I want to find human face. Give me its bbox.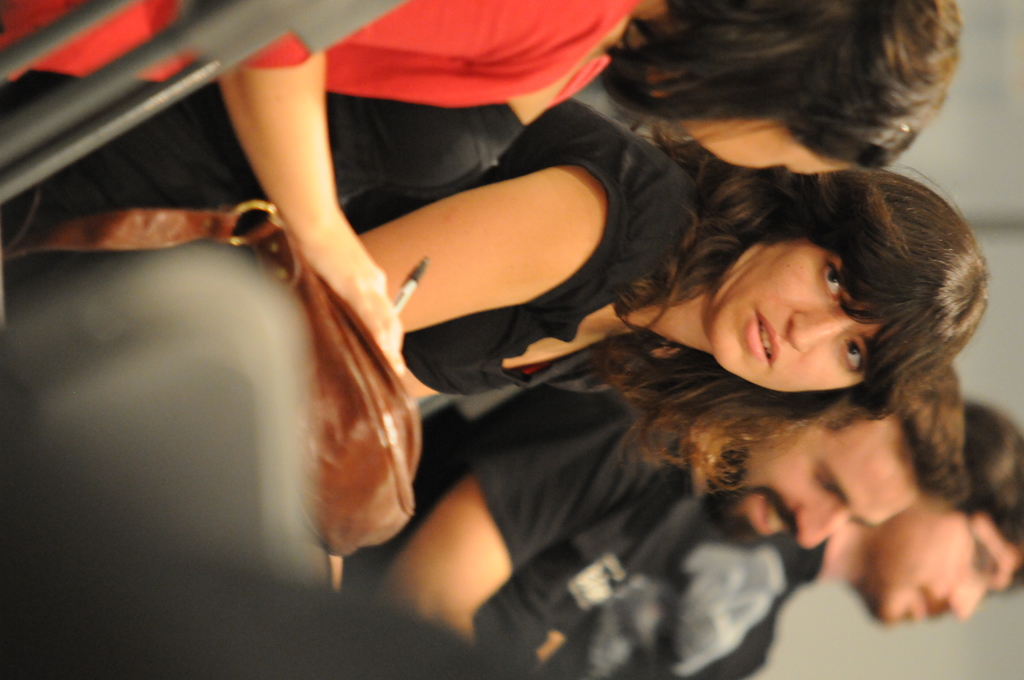
l=690, t=117, r=850, b=179.
